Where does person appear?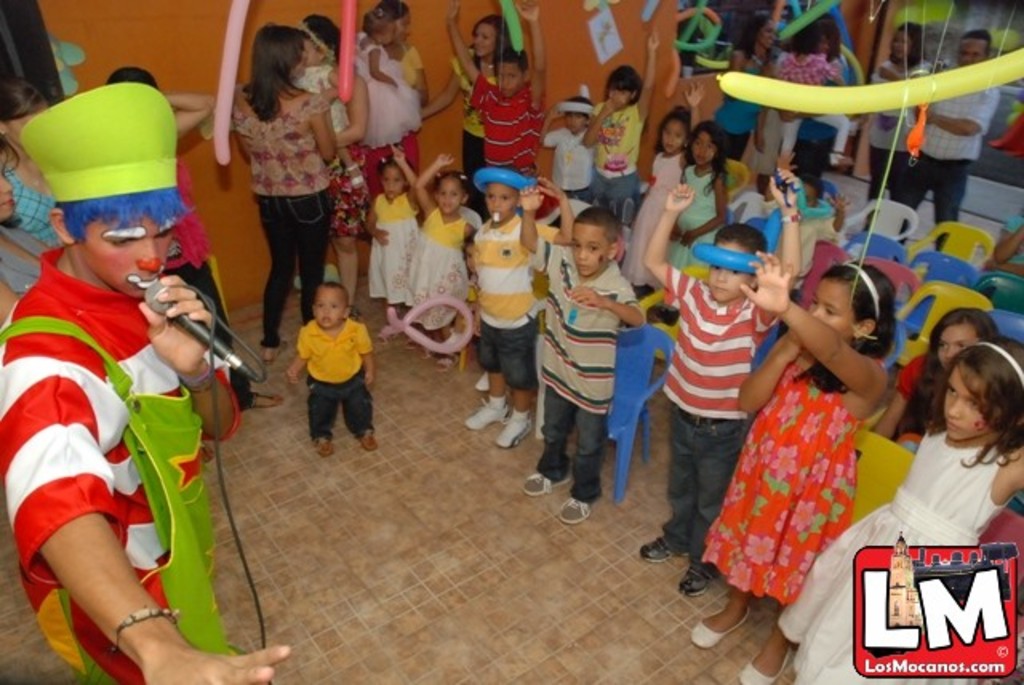
Appears at <region>458, 174, 555, 456</region>.
